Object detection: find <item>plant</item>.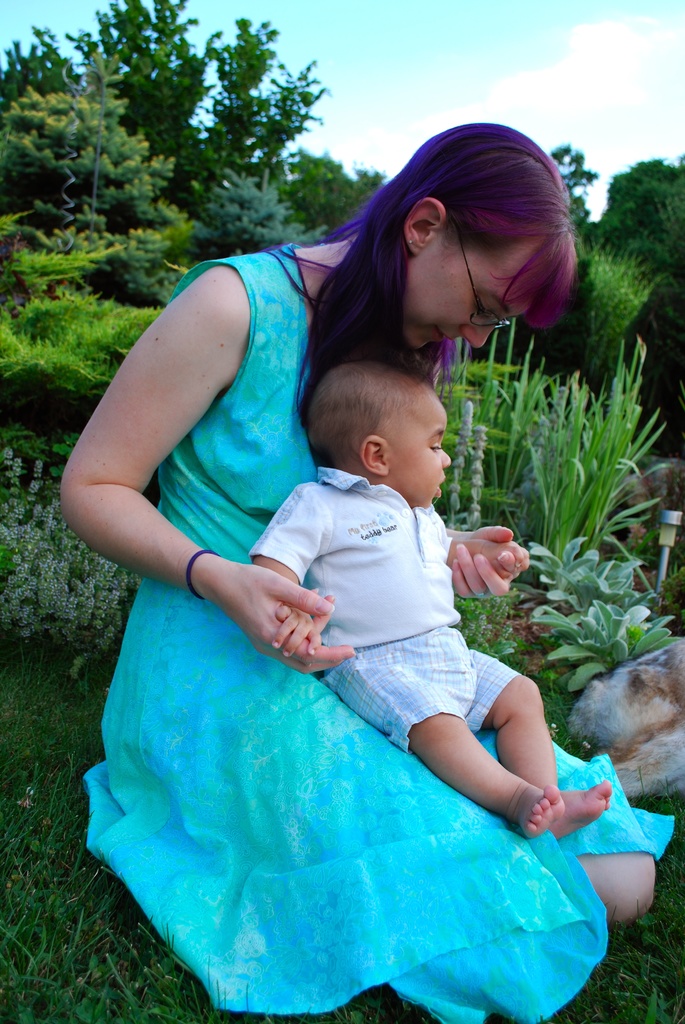
left=583, top=151, right=684, bottom=287.
